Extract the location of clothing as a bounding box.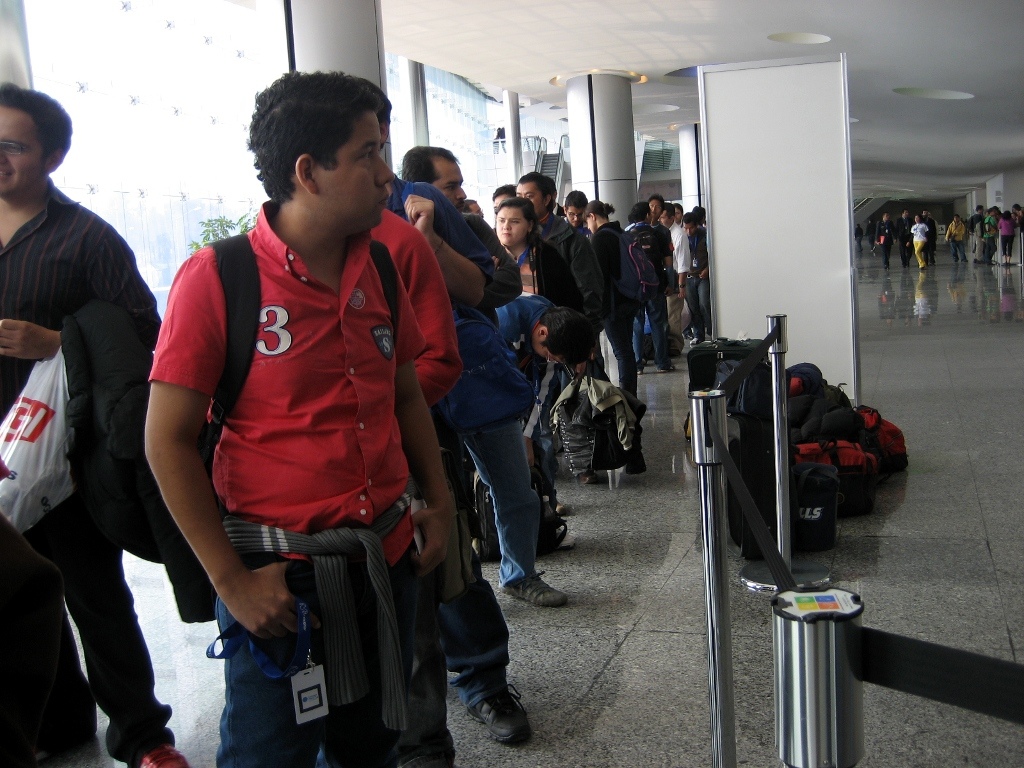
rect(498, 234, 592, 334).
